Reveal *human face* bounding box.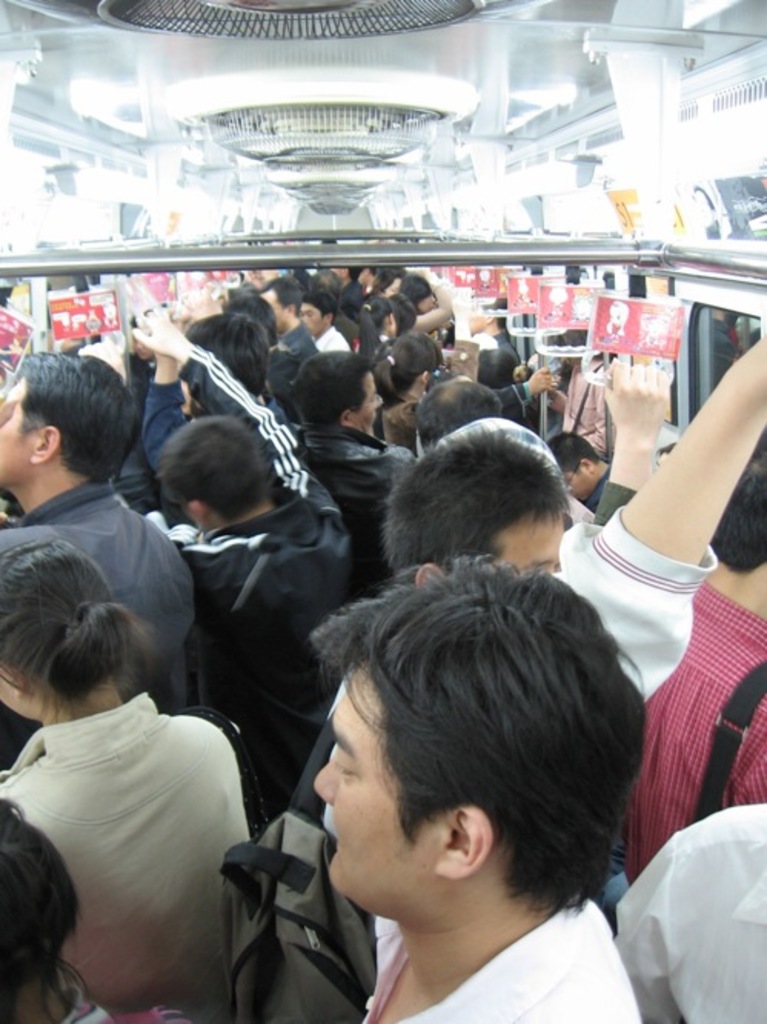
Revealed: select_region(354, 377, 375, 427).
